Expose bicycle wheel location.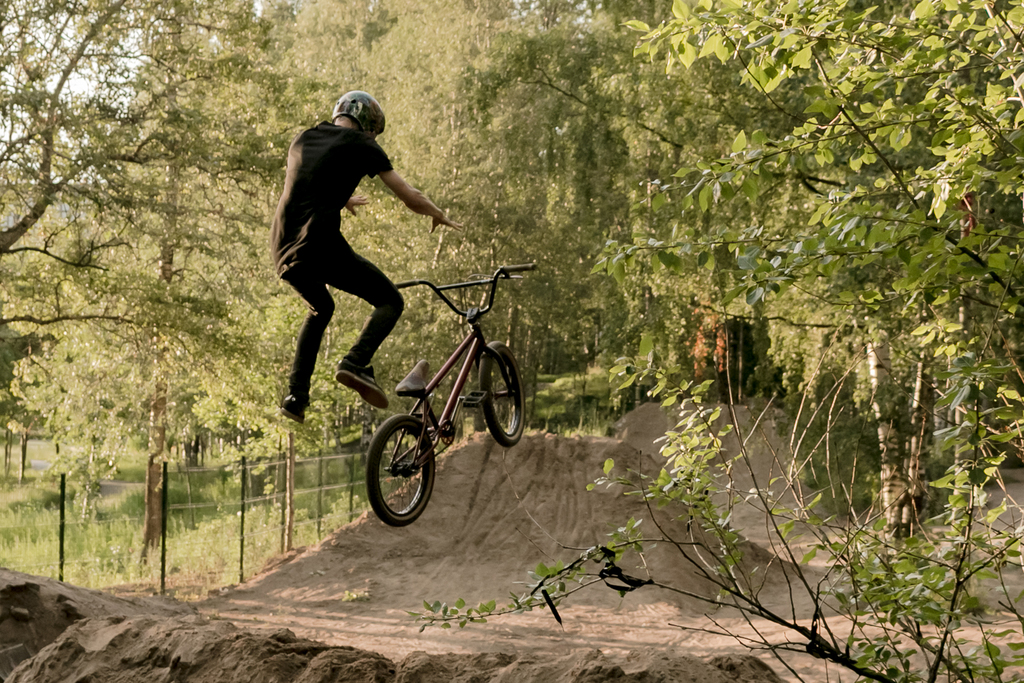
Exposed at x1=369 y1=413 x2=442 y2=532.
